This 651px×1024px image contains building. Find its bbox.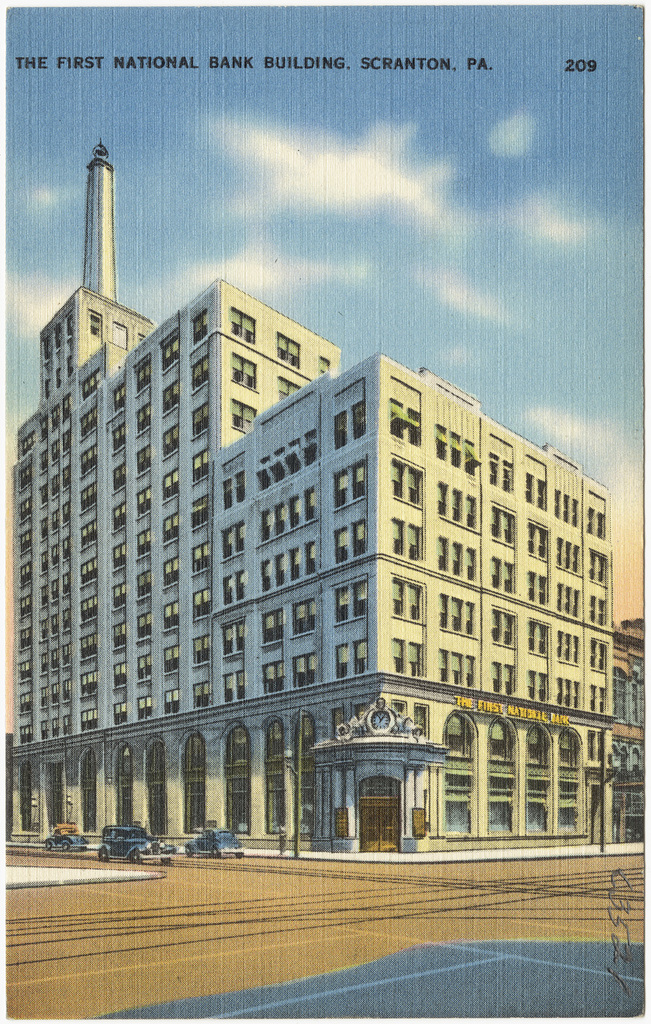
l=11, t=141, r=611, b=857.
